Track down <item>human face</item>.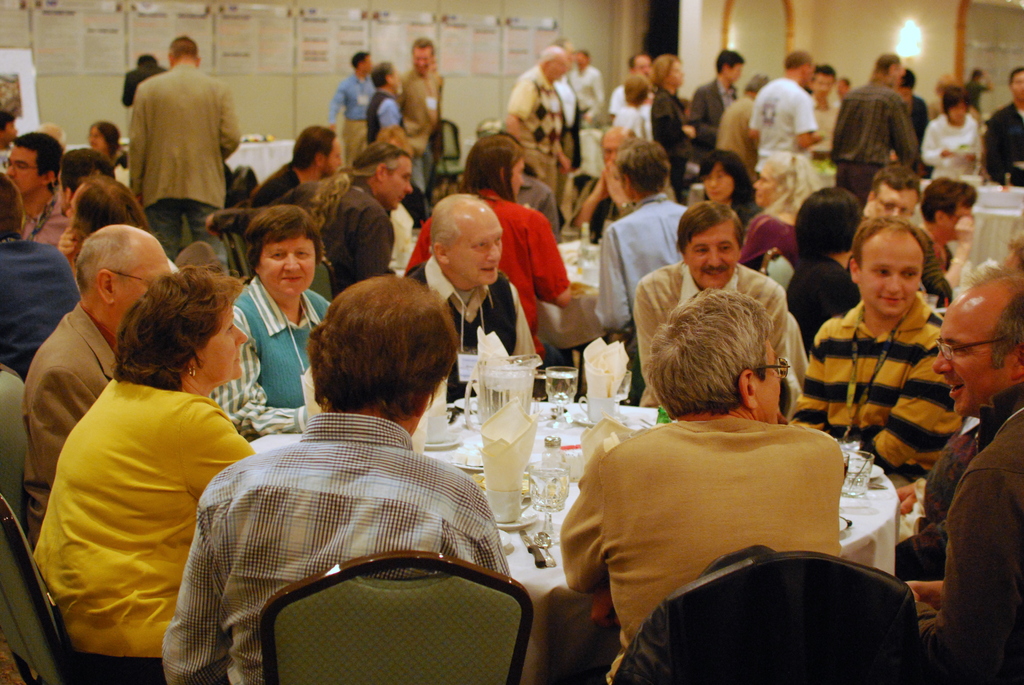
Tracked to [left=945, top=201, right=985, bottom=243].
